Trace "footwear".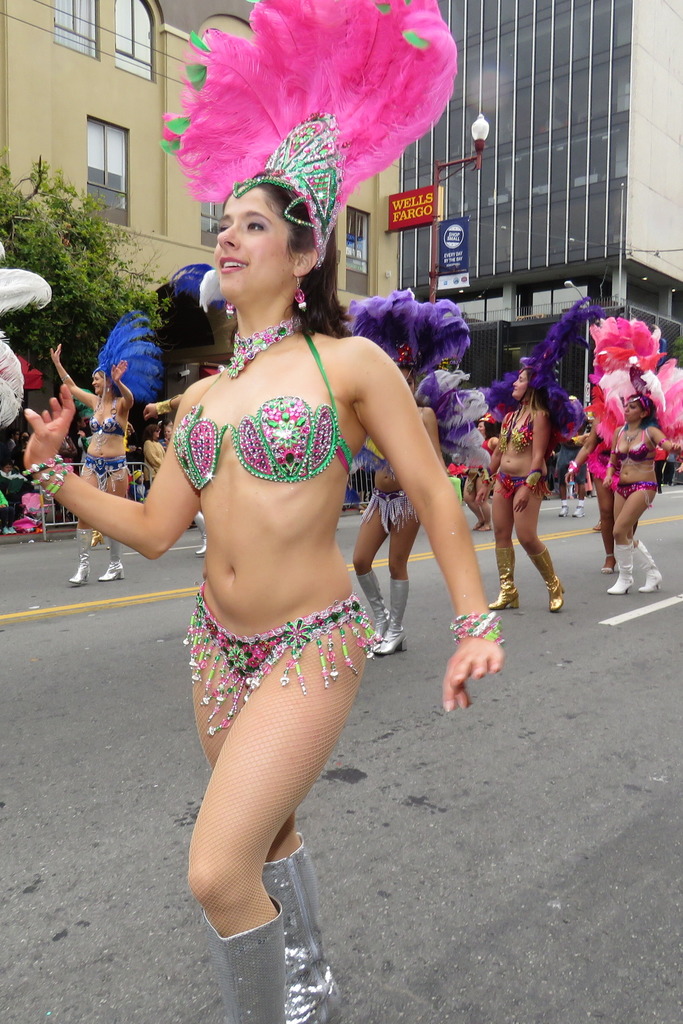
Traced to rect(631, 534, 662, 594).
